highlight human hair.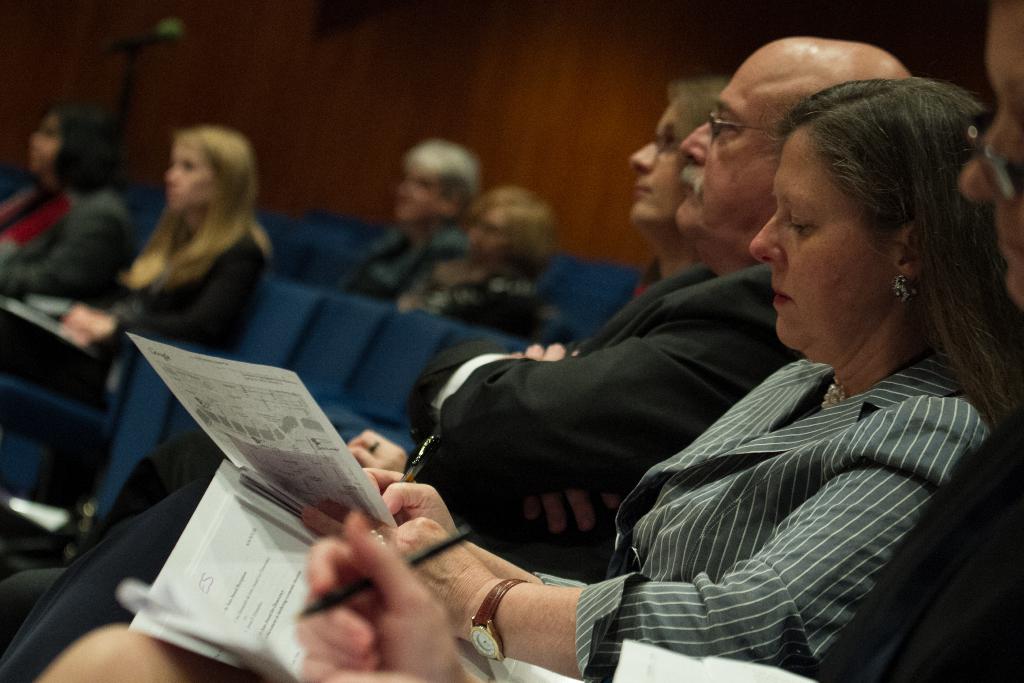
Highlighted region: x1=136 y1=115 x2=258 y2=290.
